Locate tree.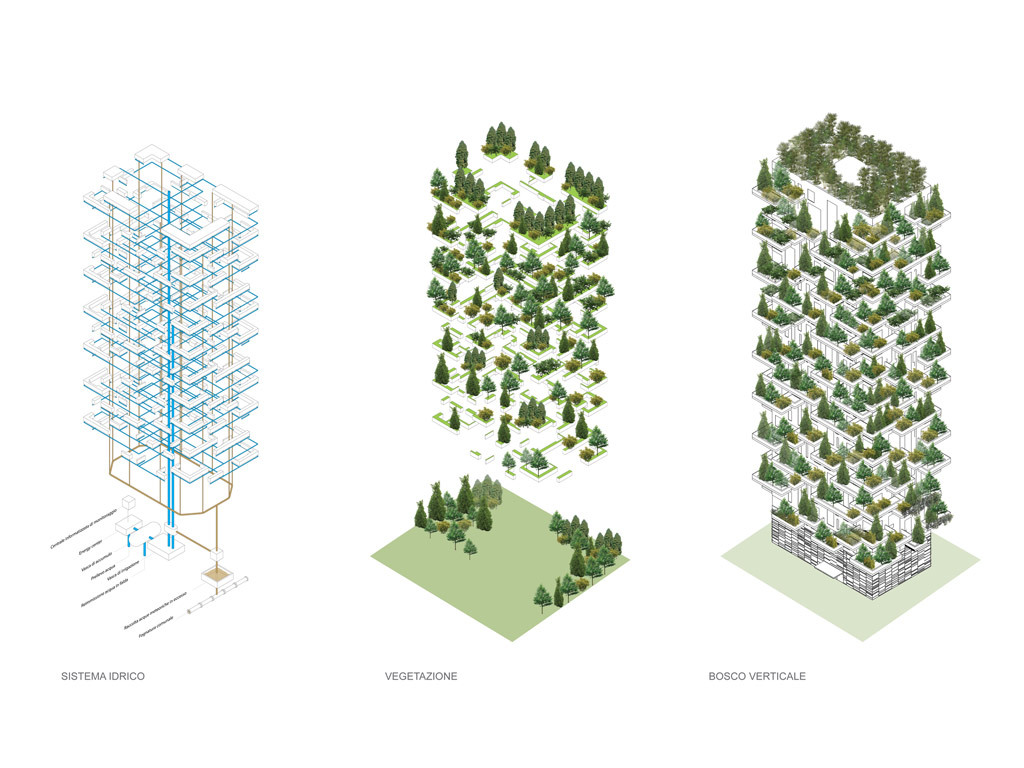
Bounding box: 438:330:453:354.
